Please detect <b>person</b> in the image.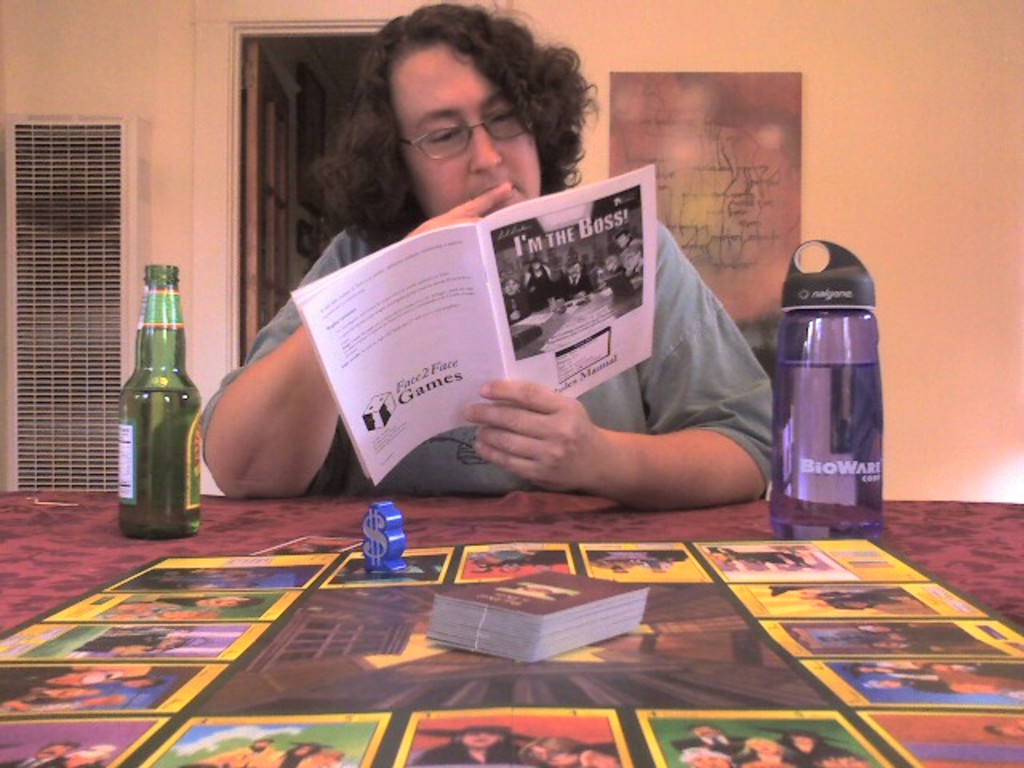
[595,549,682,578].
